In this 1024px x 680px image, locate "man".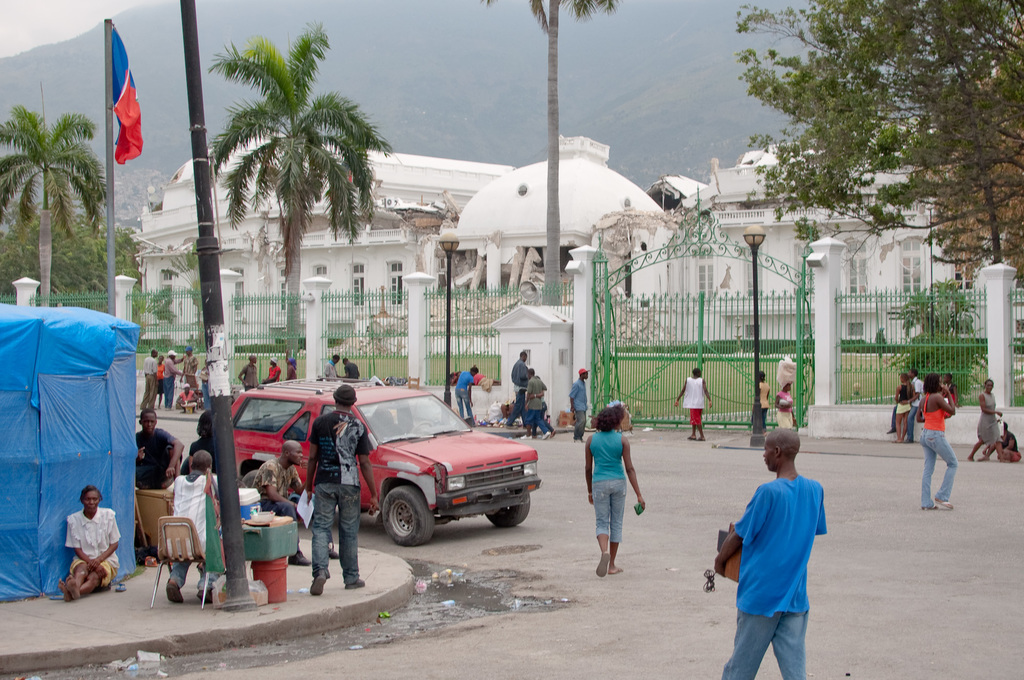
Bounding box: bbox=[164, 352, 184, 411].
